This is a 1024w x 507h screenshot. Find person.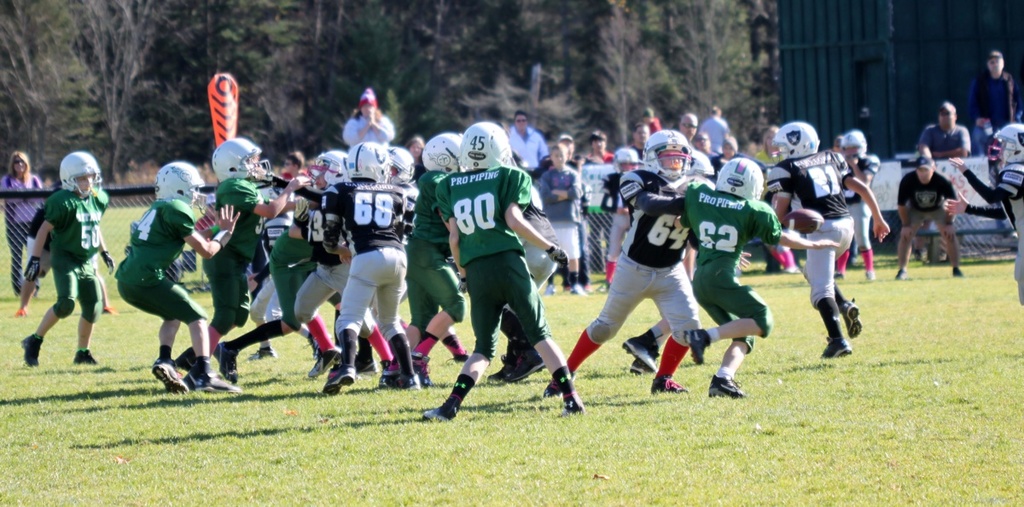
Bounding box: 23,152,110,361.
